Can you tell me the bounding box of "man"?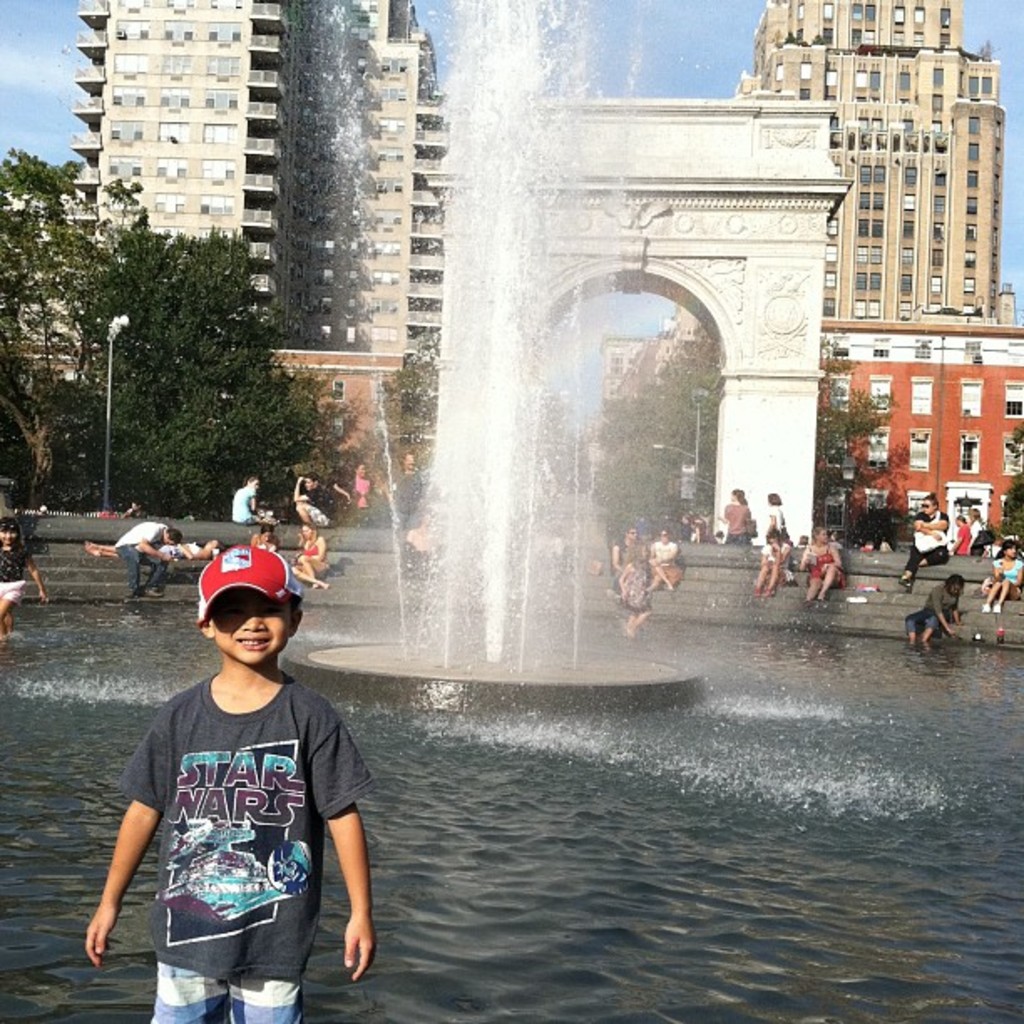
[x1=112, y1=517, x2=179, y2=599].
